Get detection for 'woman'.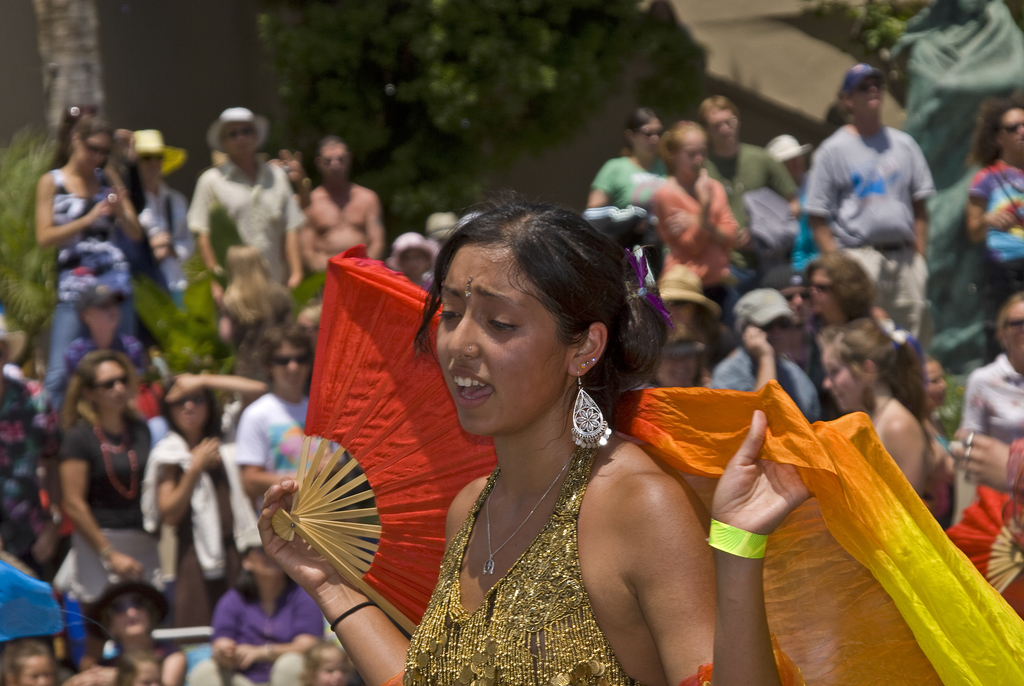
Detection: bbox=(964, 295, 1023, 445).
